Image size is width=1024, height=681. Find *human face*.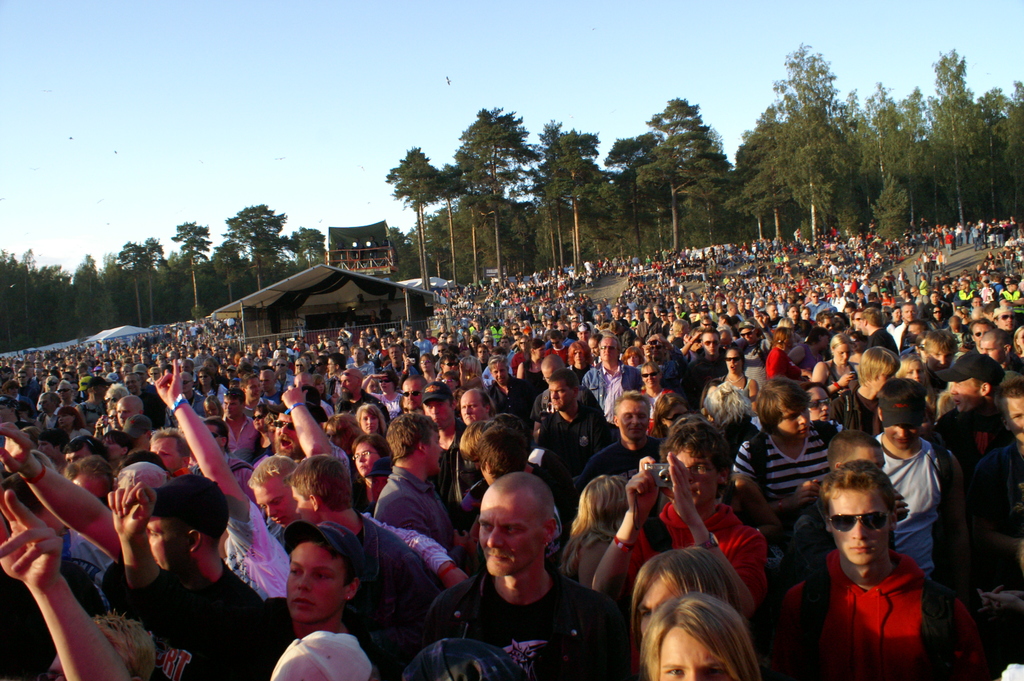
<region>97, 388, 111, 400</region>.
